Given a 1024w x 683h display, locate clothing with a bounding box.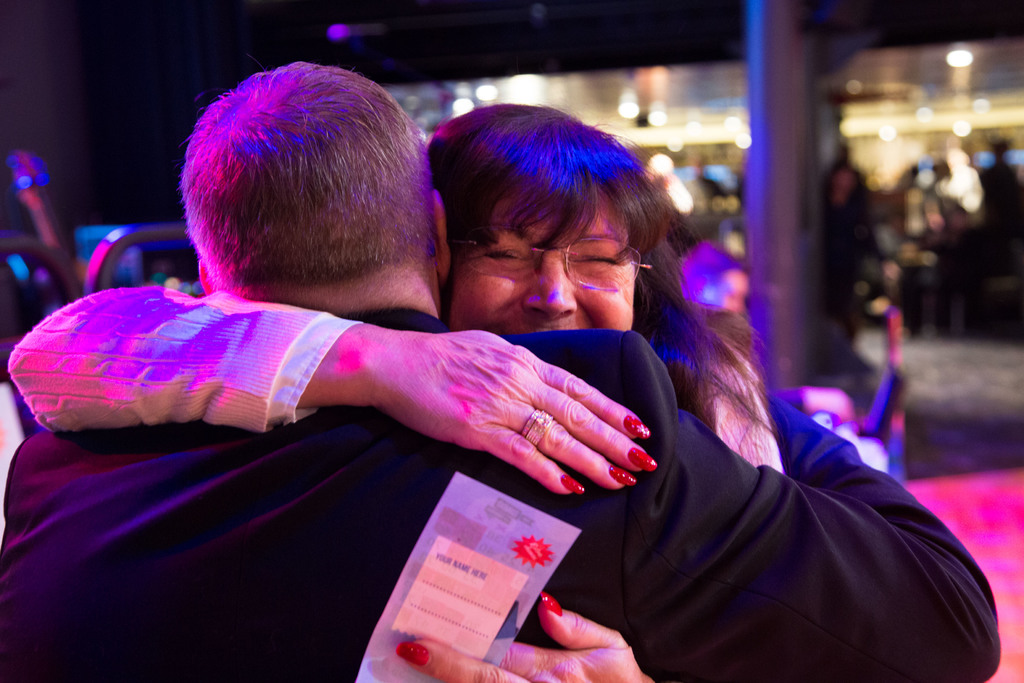
Located: [x1=0, y1=308, x2=1004, y2=682].
